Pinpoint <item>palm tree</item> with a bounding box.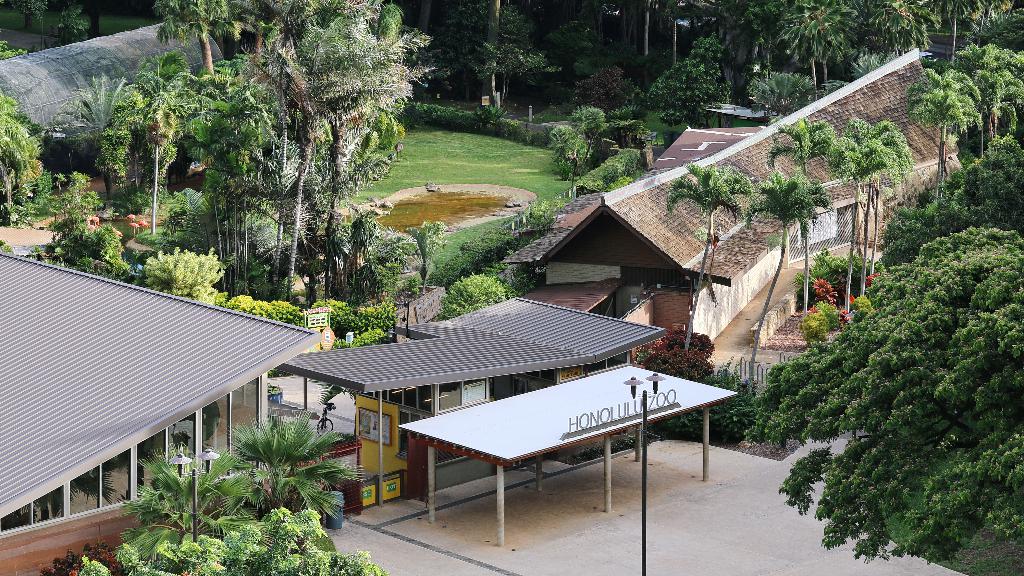
907:53:983:192.
